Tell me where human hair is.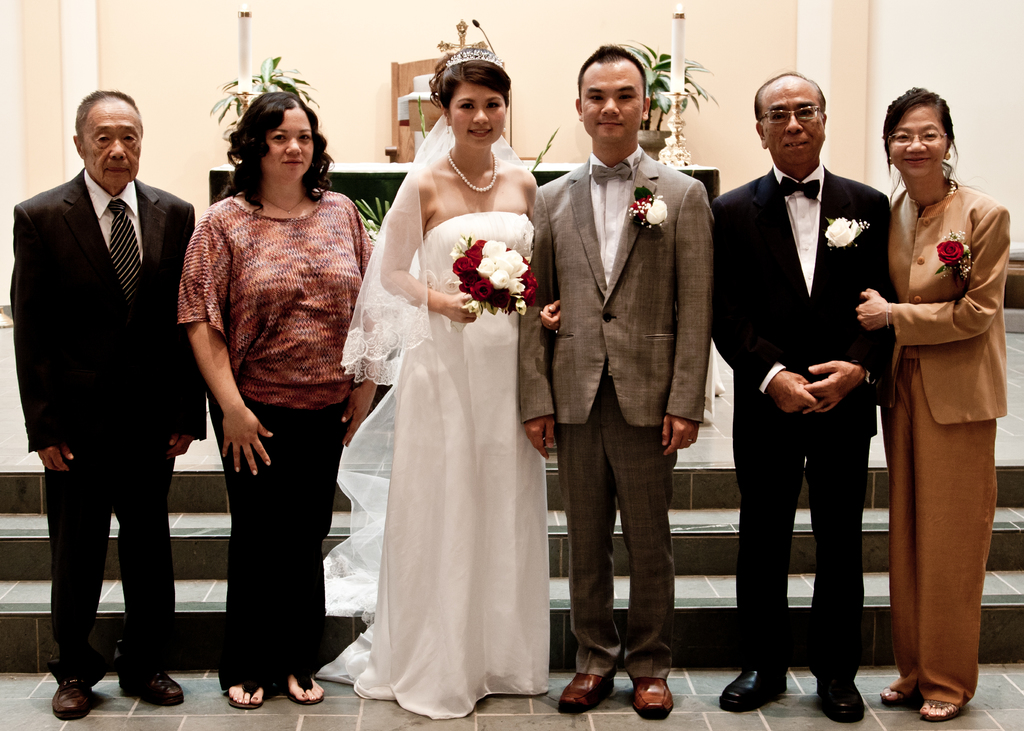
human hair is at rect(582, 41, 651, 137).
